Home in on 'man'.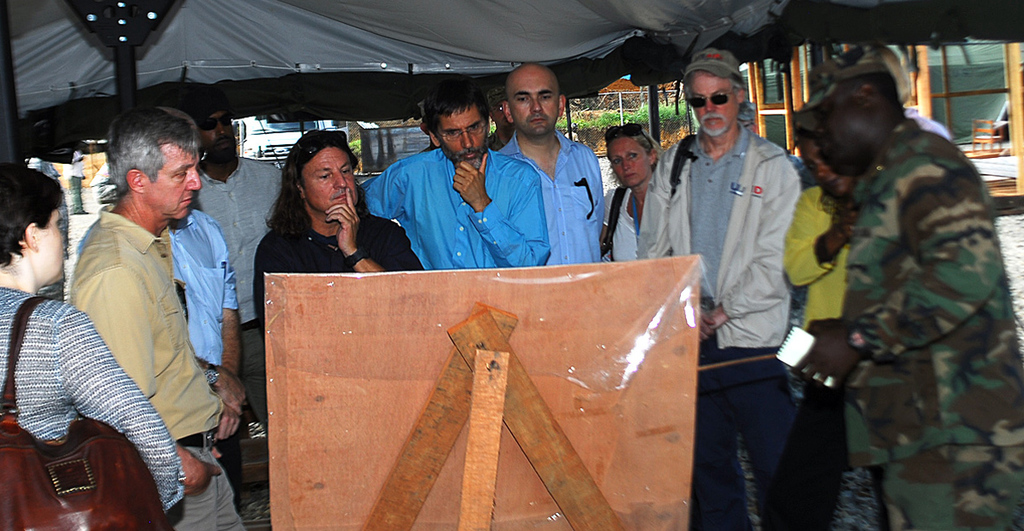
Homed in at x1=794 y1=72 x2=1023 y2=530.
